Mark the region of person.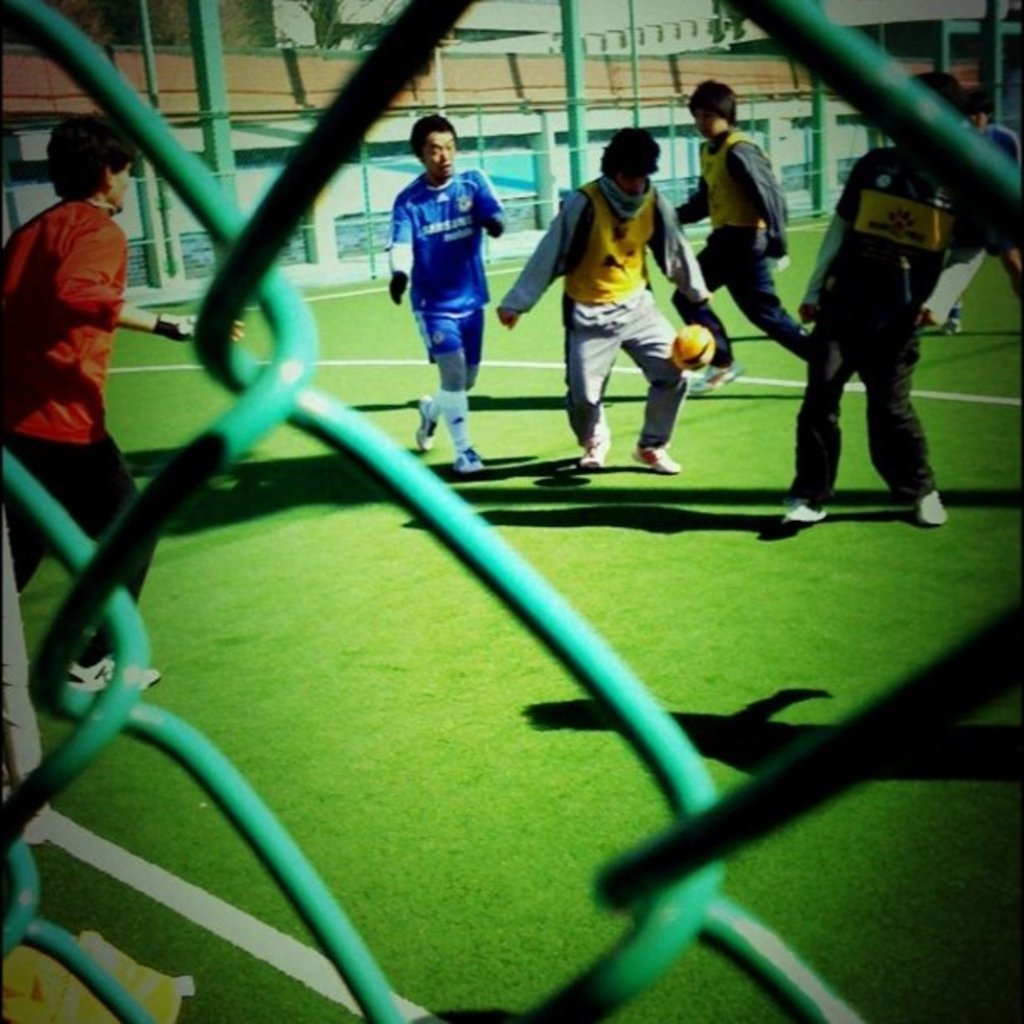
Region: (left=778, top=70, right=991, bottom=532).
